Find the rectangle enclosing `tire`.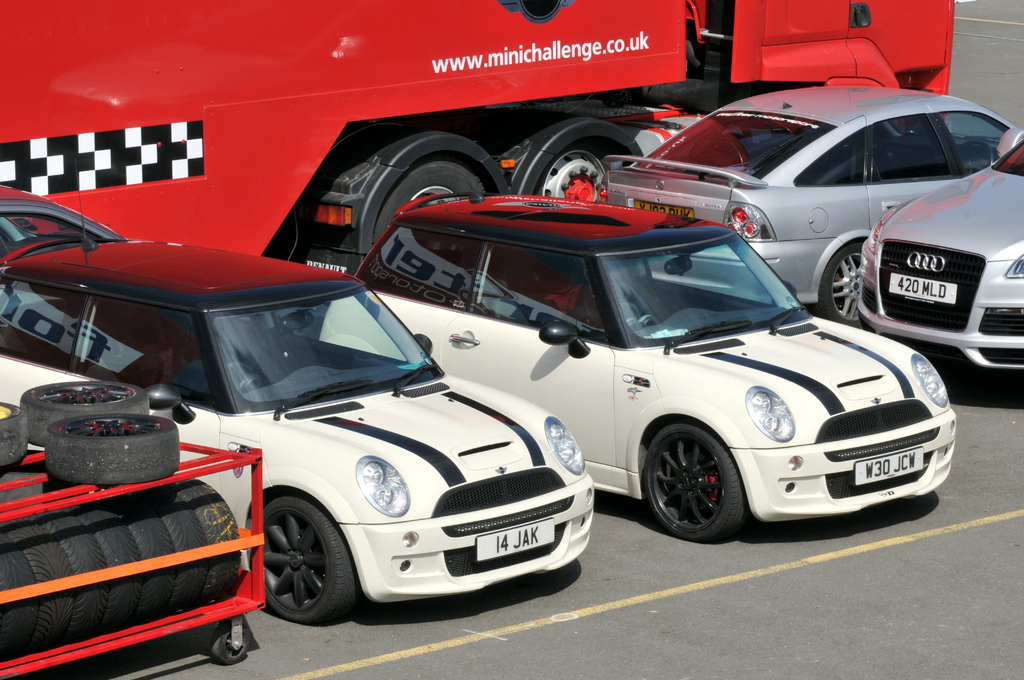
(x1=251, y1=496, x2=360, y2=624).
